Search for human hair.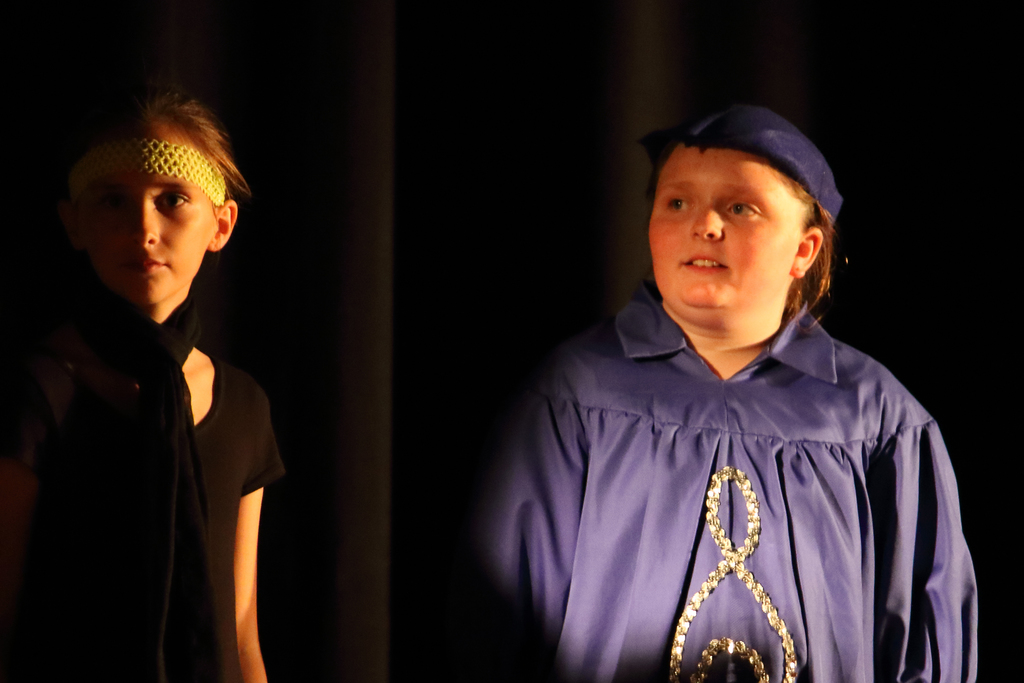
Found at 115 83 258 202.
